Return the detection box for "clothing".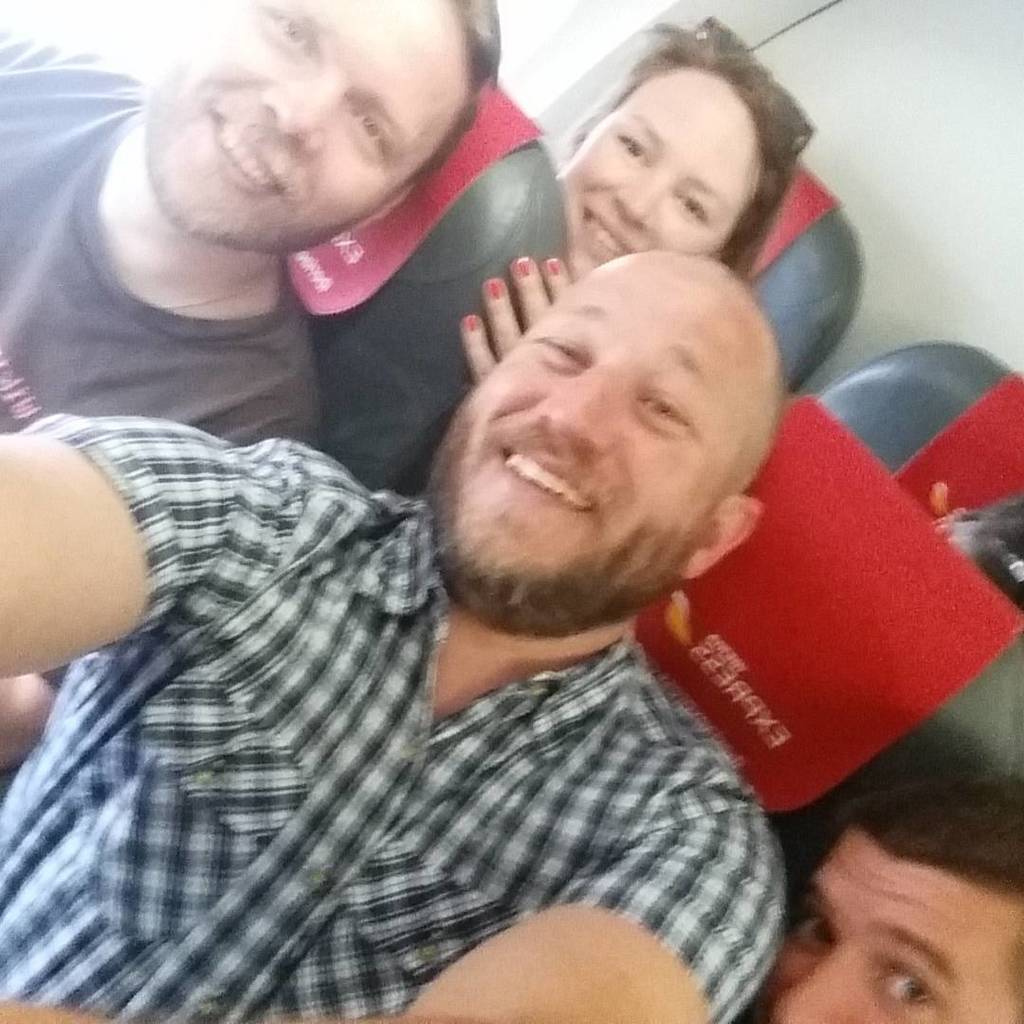
rect(18, 442, 839, 1015).
